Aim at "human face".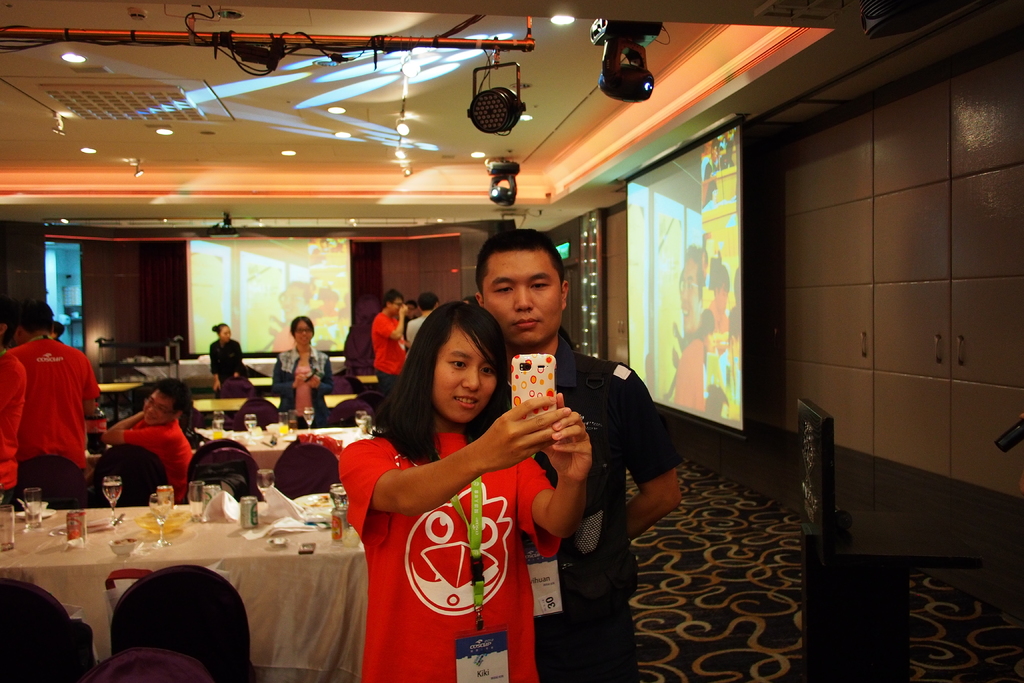
Aimed at 145,390,170,424.
